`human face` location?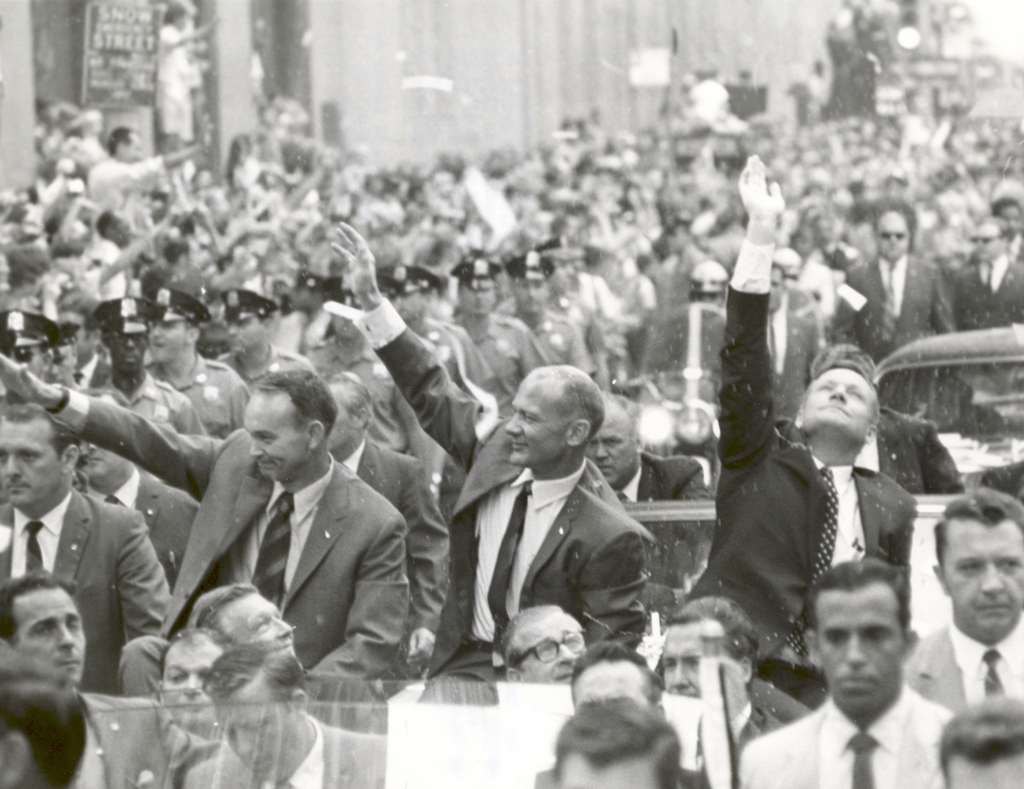
(460,283,493,313)
